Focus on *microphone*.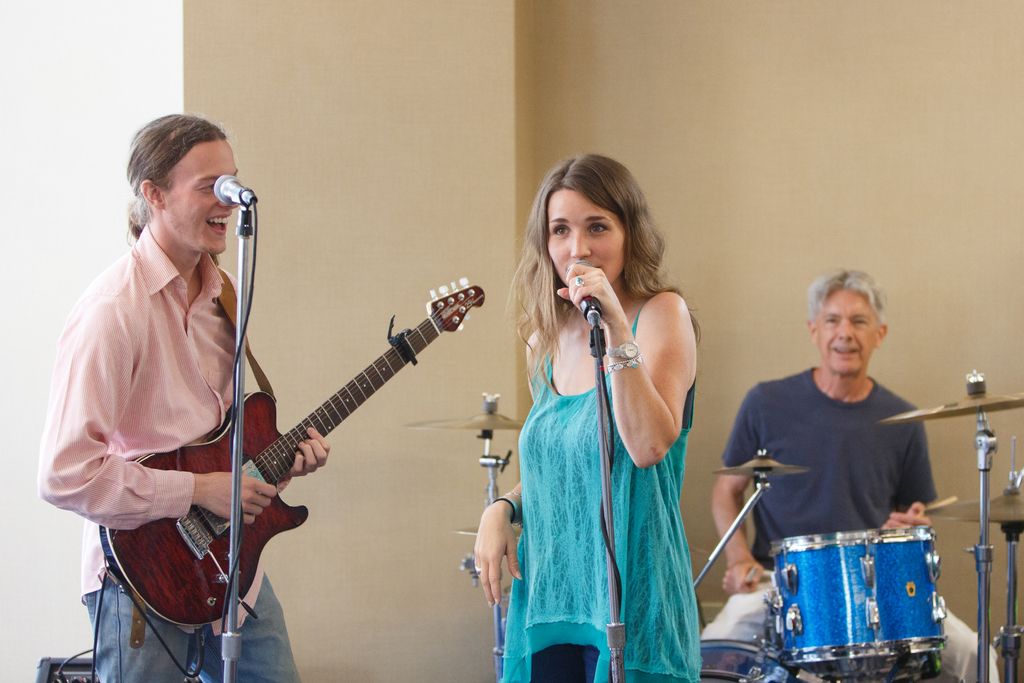
Focused at region(566, 260, 602, 320).
